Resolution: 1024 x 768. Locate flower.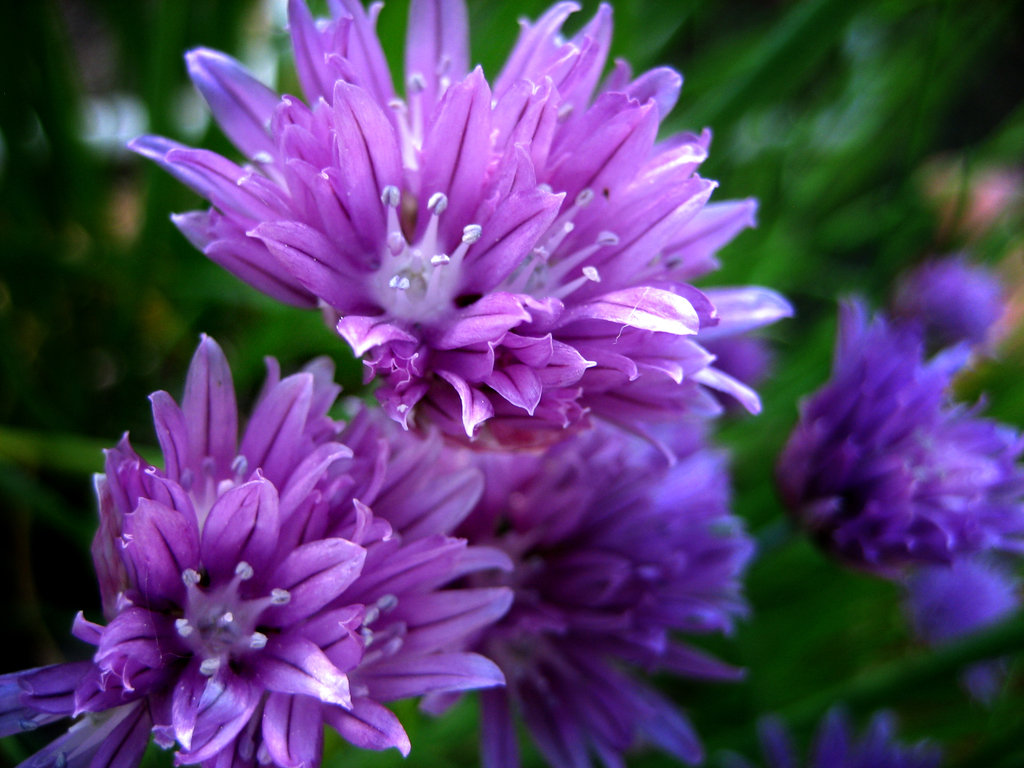
<bbox>0, 336, 511, 767</bbox>.
